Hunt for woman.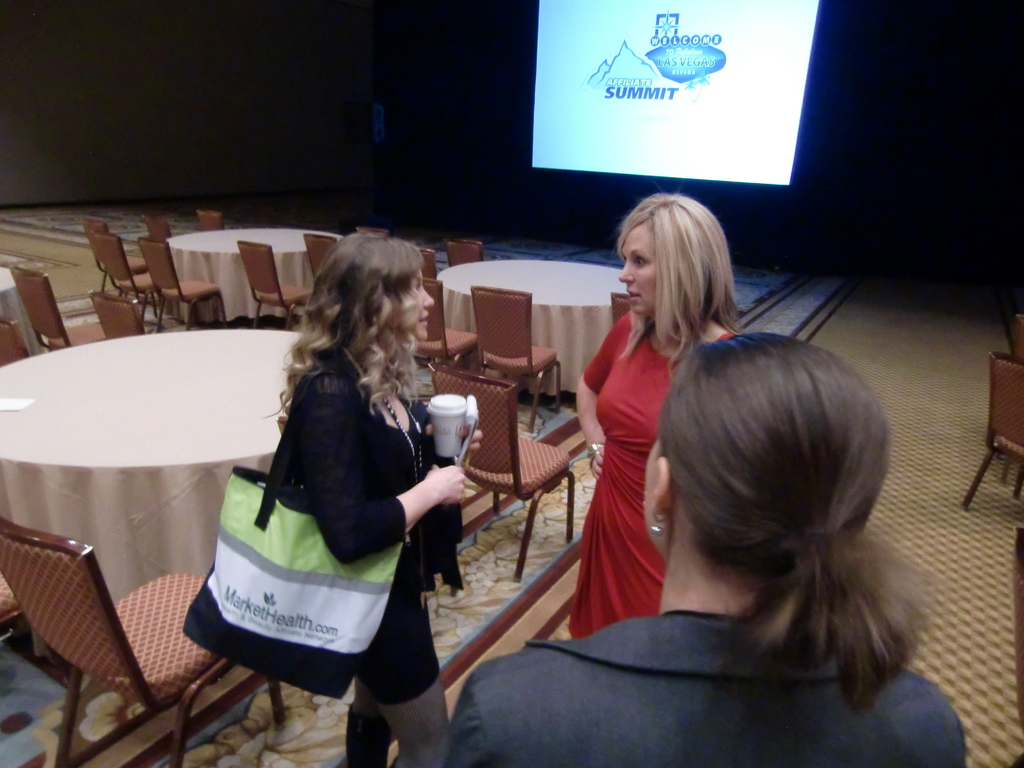
Hunted down at l=205, t=230, r=474, b=747.
